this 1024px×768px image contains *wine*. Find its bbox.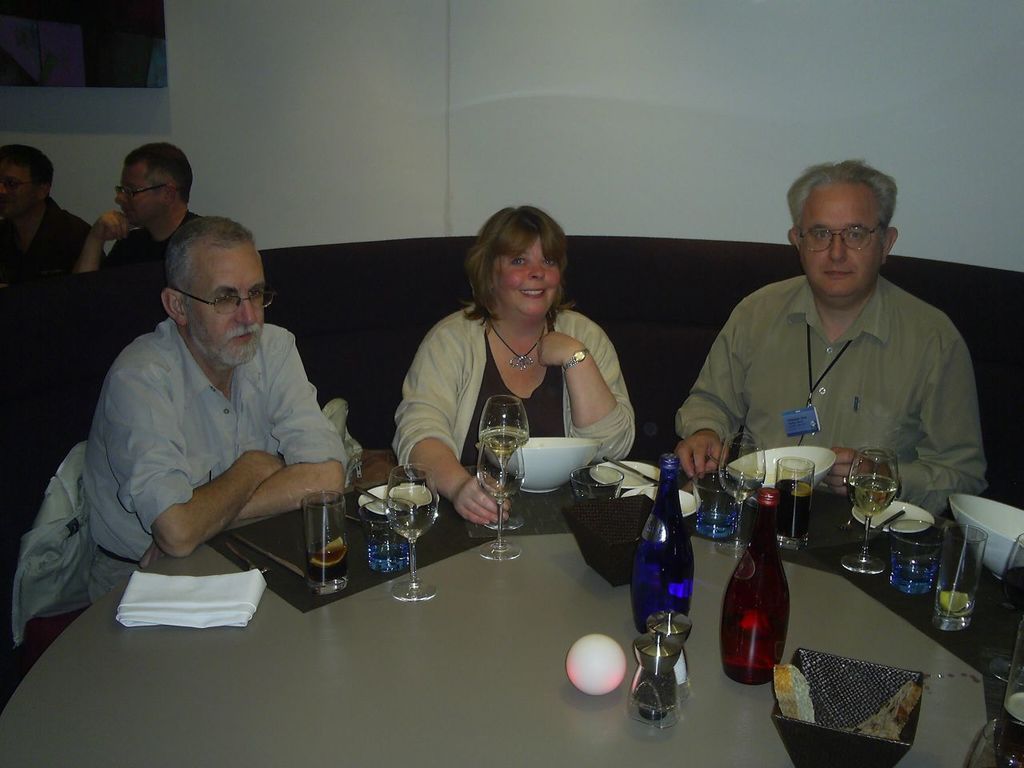
region(396, 512, 436, 538).
